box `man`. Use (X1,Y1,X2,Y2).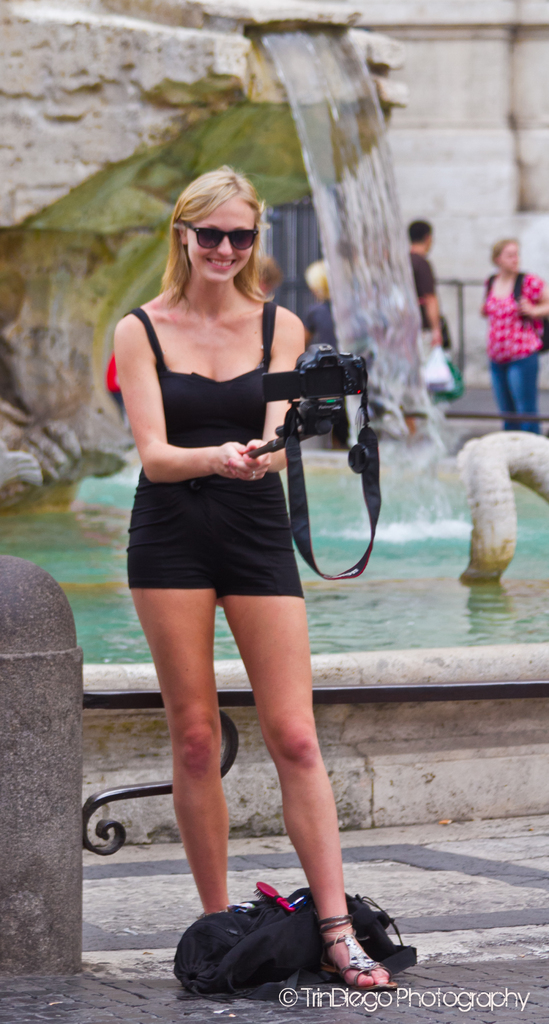
(406,218,448,404).
